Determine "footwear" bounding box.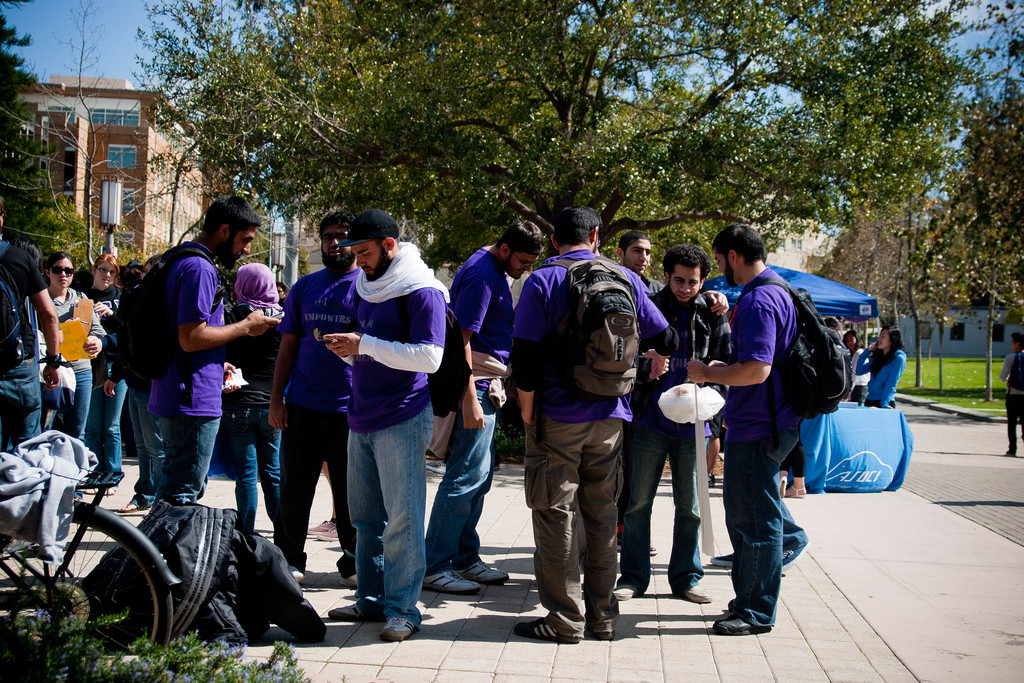
Determined: select_region(452, 557, 509, 586).
